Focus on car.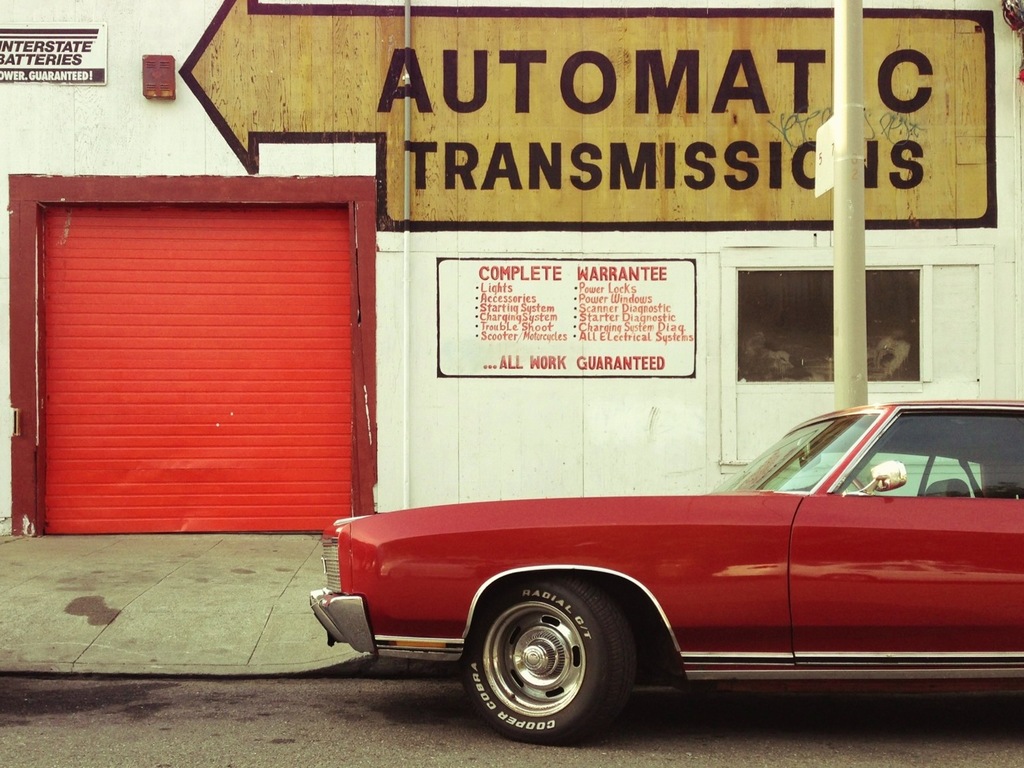
Focused at [312, 400, 1023, 743].
